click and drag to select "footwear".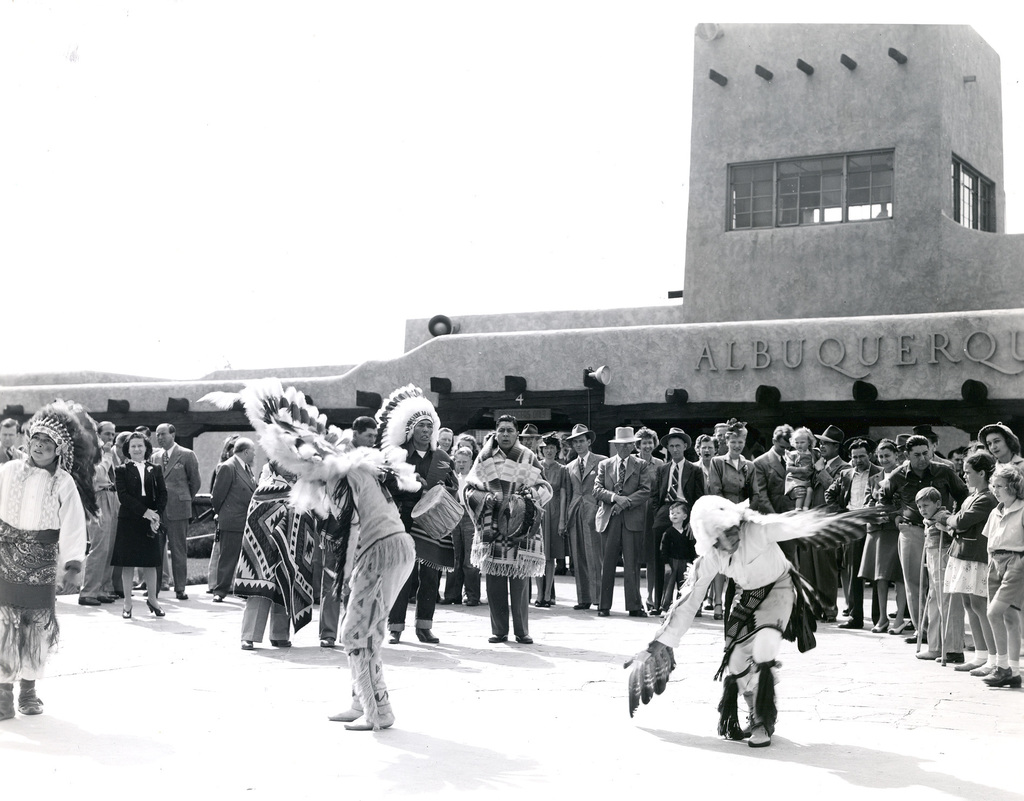
Selection: pyautogui.locateOnScreen(834, 615, 863, 631).
